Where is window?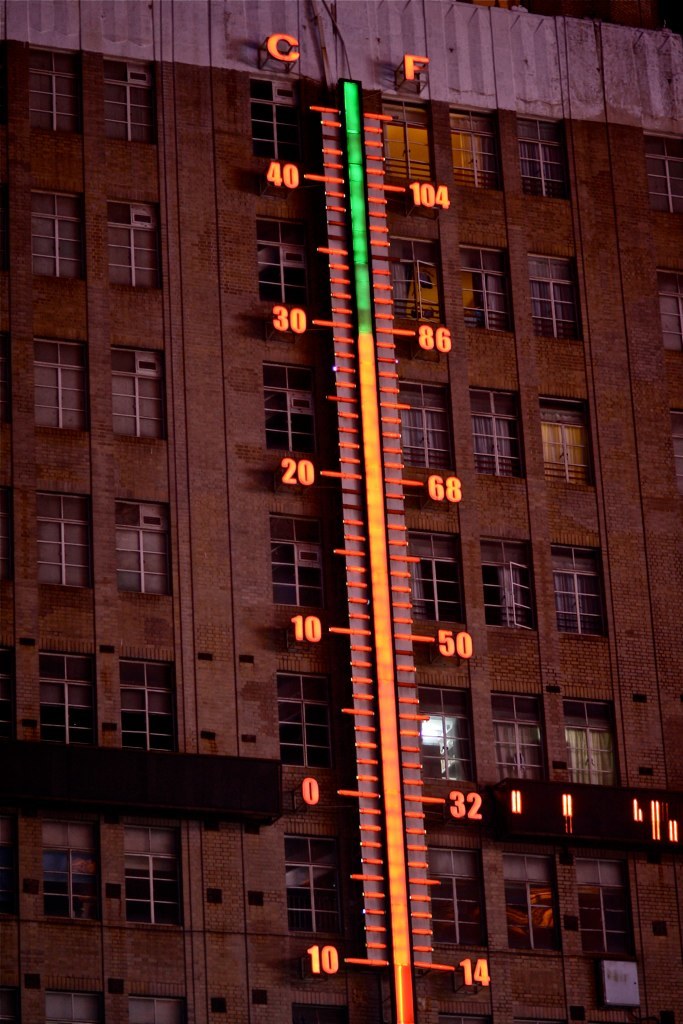
450,115,498,195.
